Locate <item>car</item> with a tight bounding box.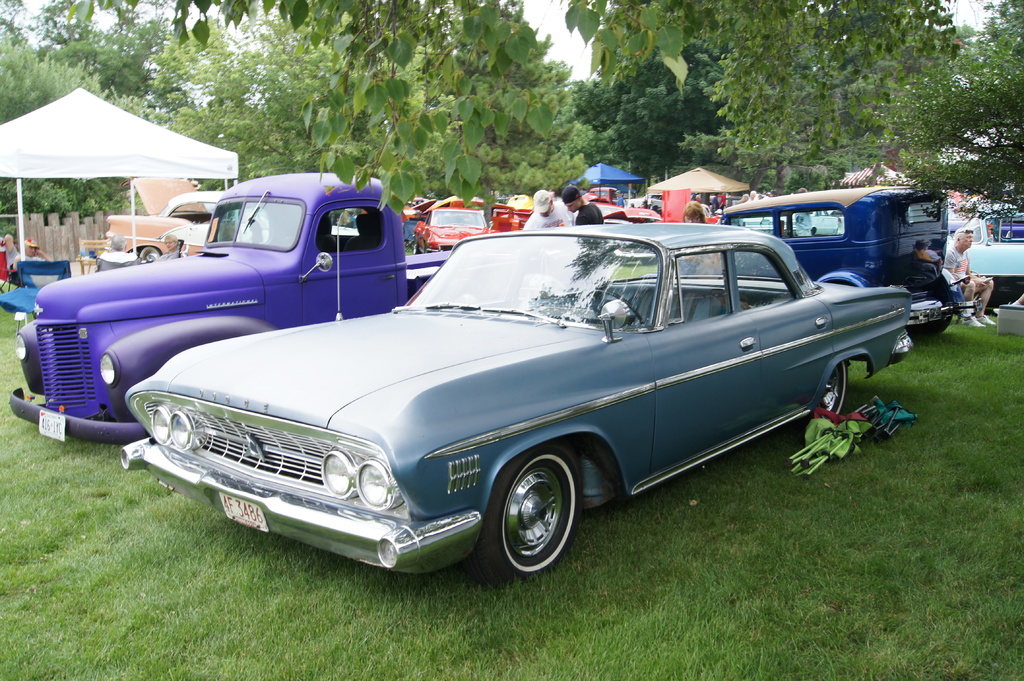
[948, 217, 1023, 313].
